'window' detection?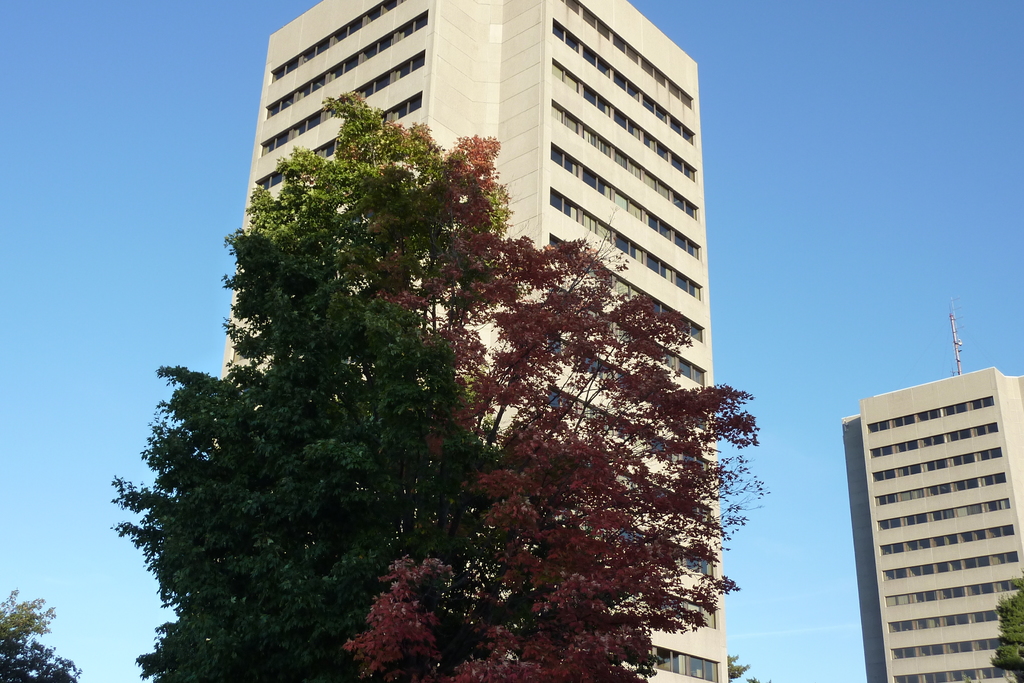
detection(563, 0, 579, 15)
